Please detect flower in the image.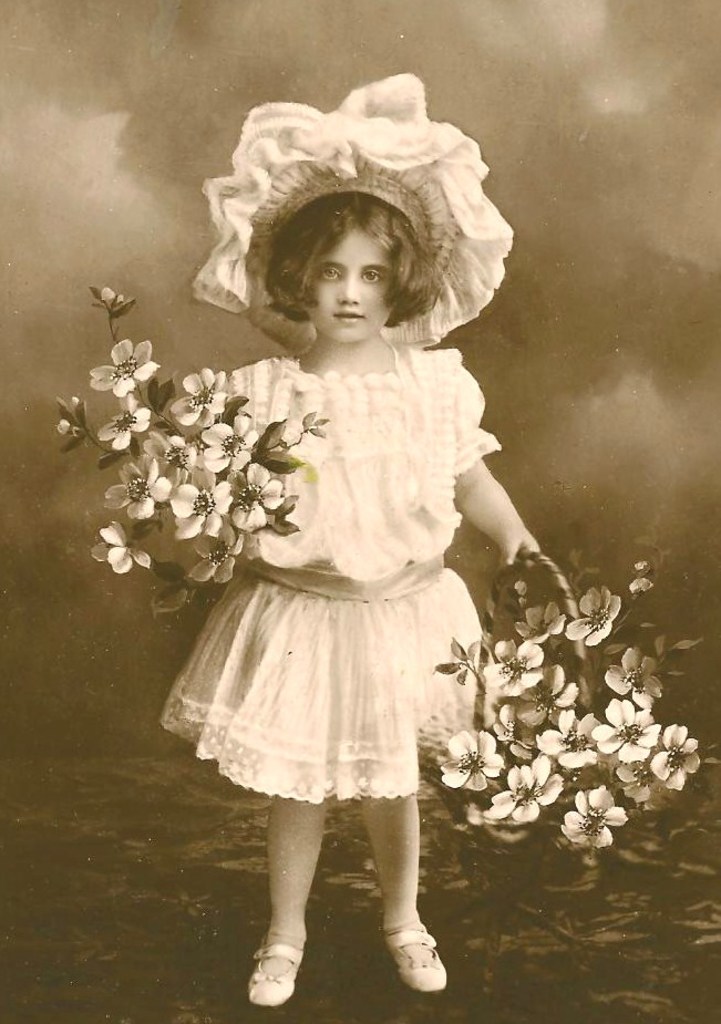
[278, 402, 308, 449].
